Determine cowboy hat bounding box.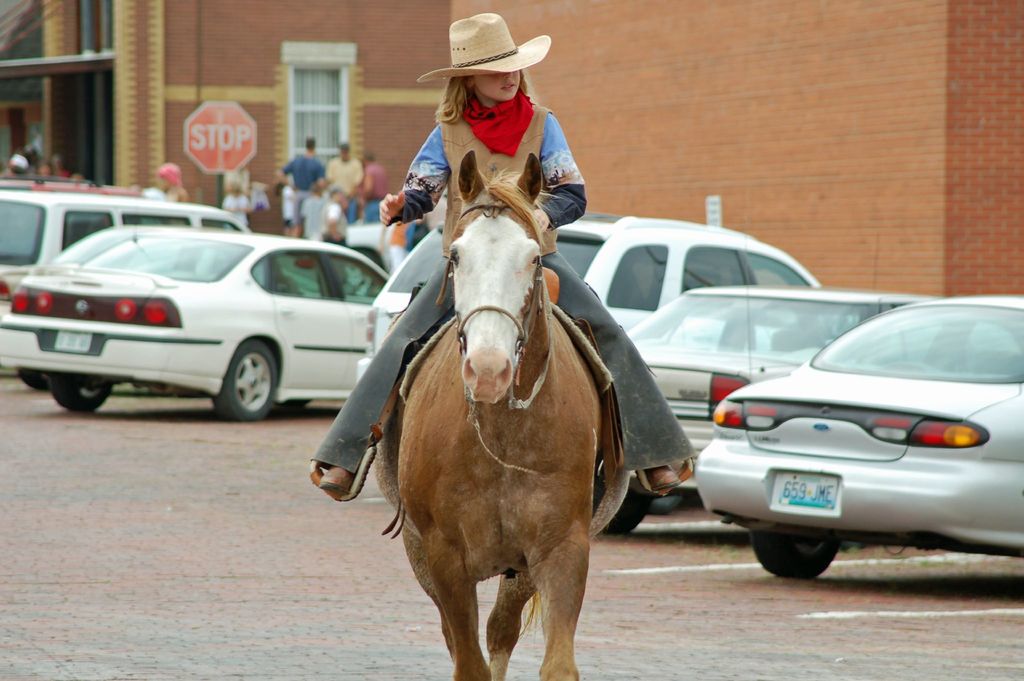
Determined: l=431, t=8, r=538, b=99.
